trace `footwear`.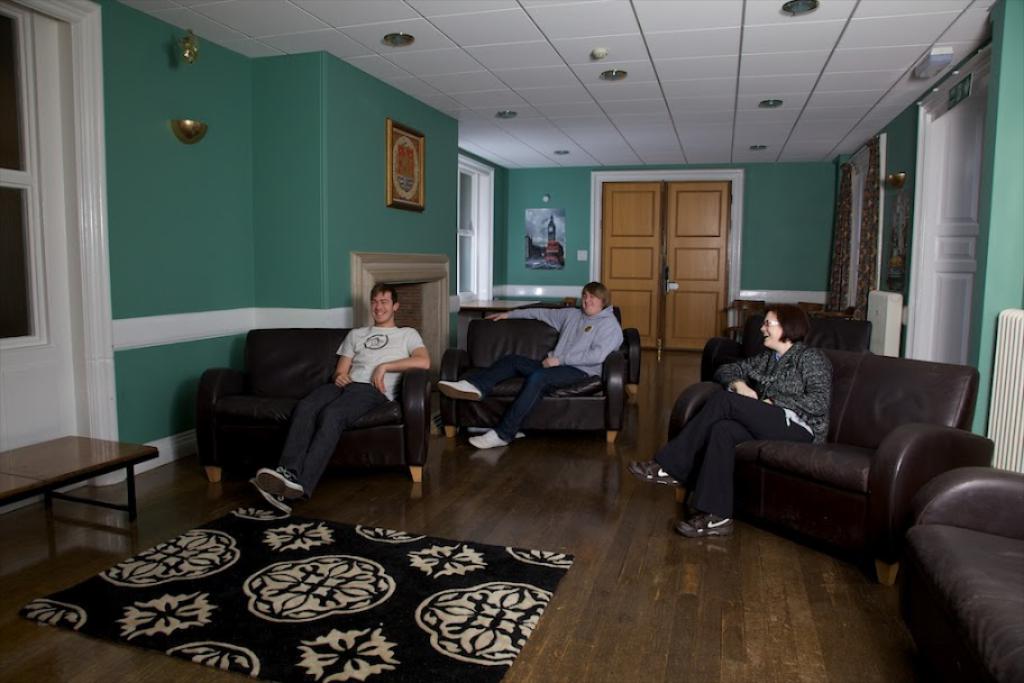
Traced to region(436, 377, 482, 400).
